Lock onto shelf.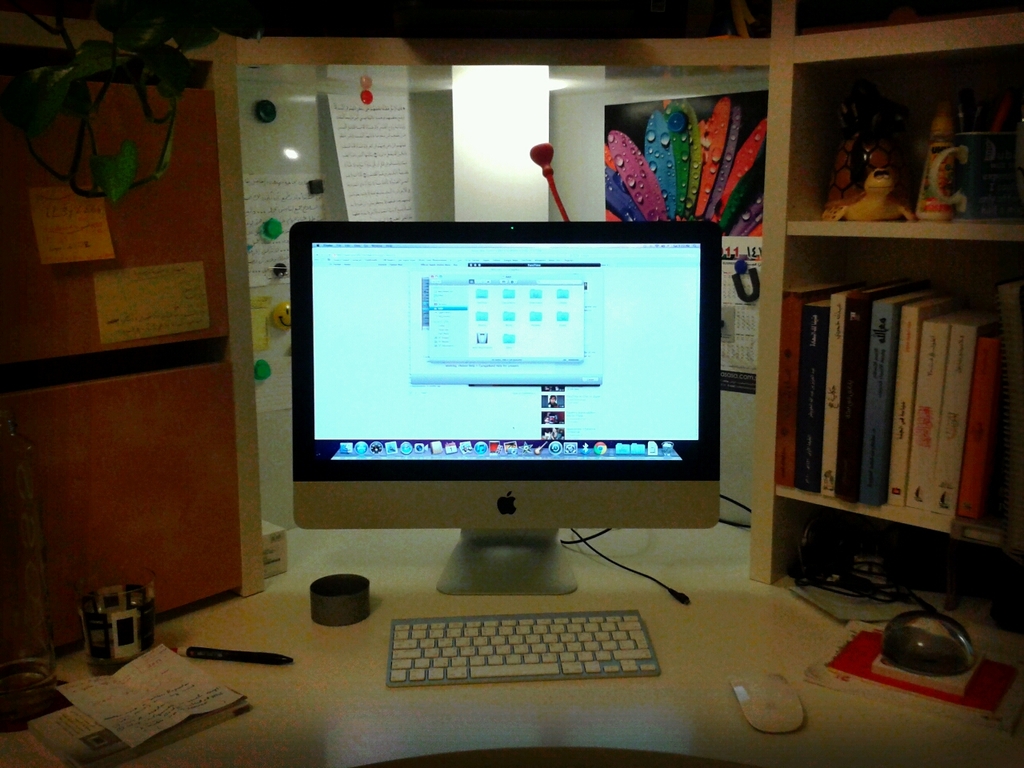
Locked: [left=738, top=487, right=1010, bottom=629].
